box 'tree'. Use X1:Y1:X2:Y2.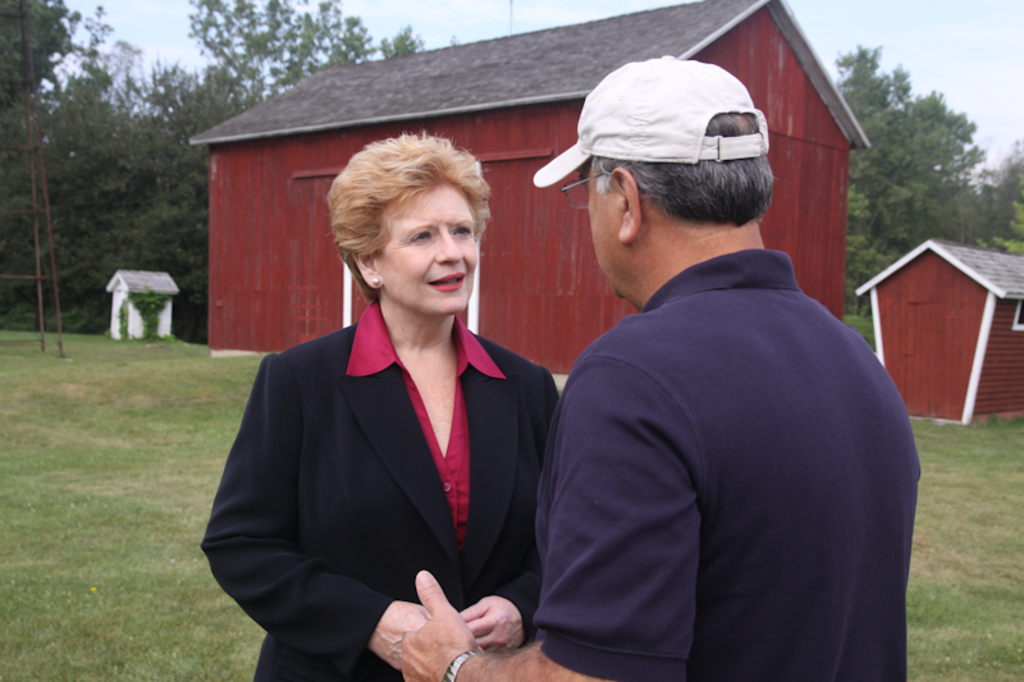
0:0:79:151.
